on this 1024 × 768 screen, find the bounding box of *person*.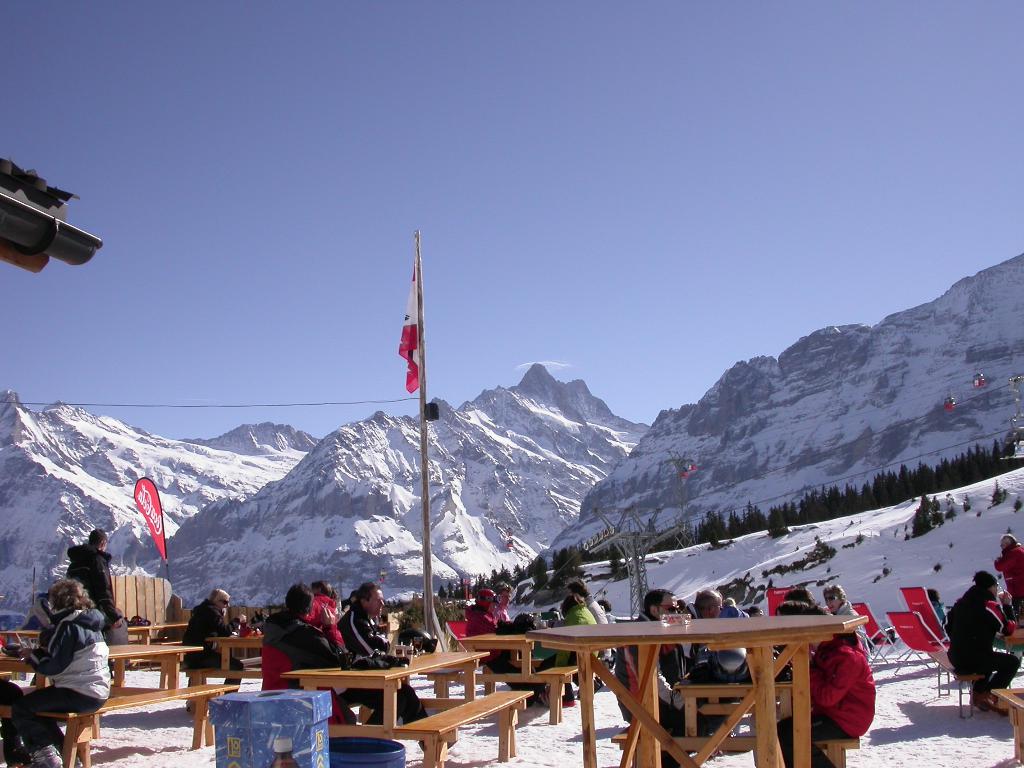
Bounding box: crop(7, 572, 124, 767).
